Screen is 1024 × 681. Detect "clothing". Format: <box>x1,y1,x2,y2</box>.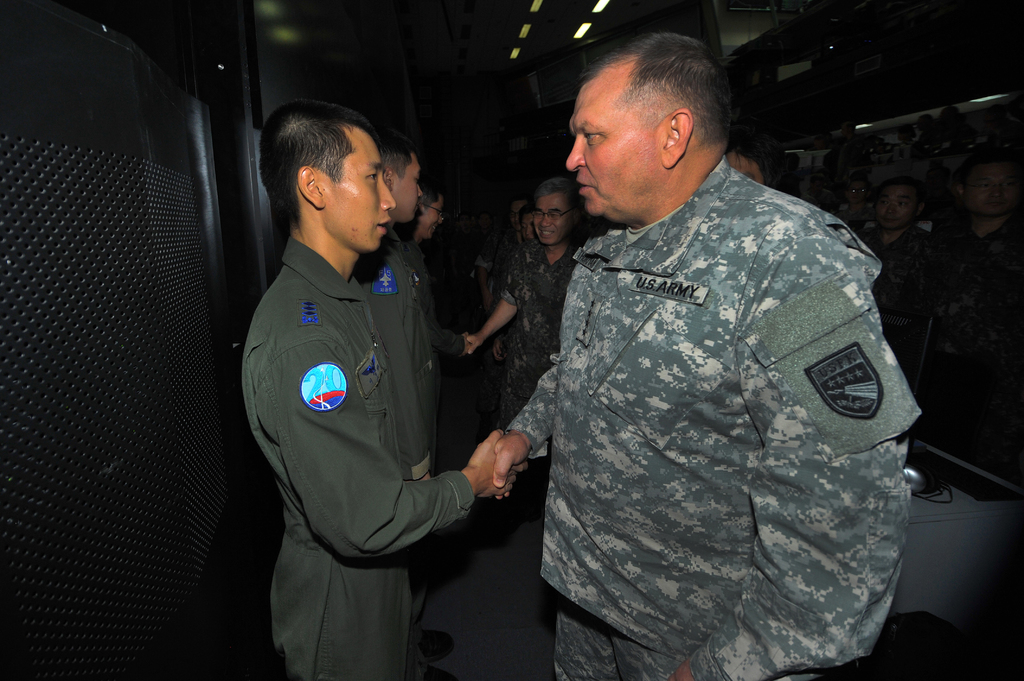
<box>358,222,428,482</box>.
